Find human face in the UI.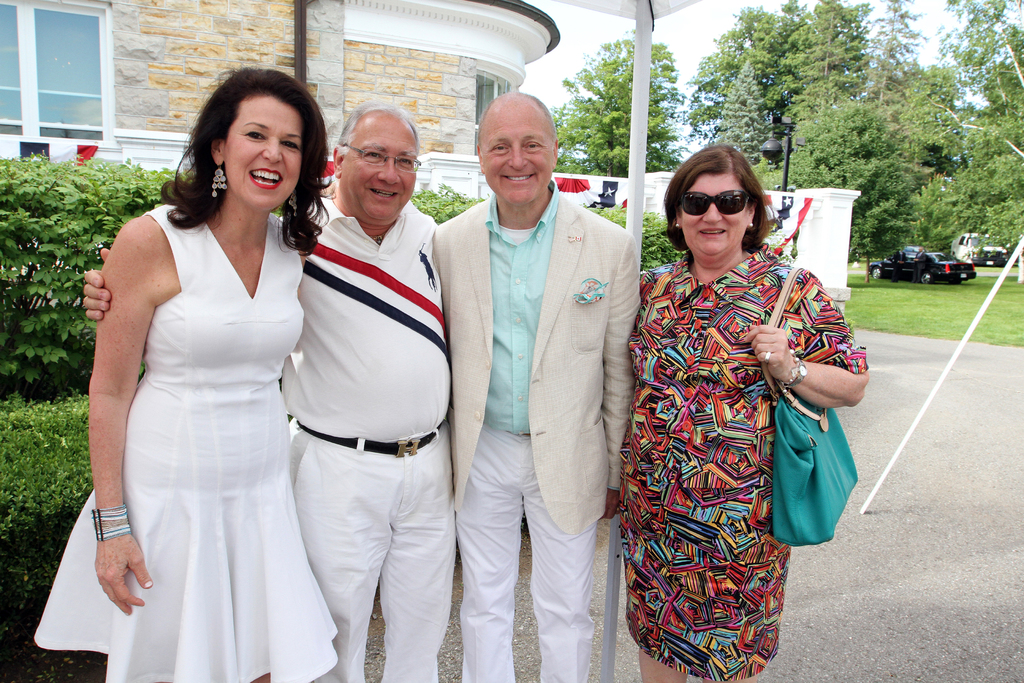
UI element at (left=346, top=111, right=414, bottom=226).
